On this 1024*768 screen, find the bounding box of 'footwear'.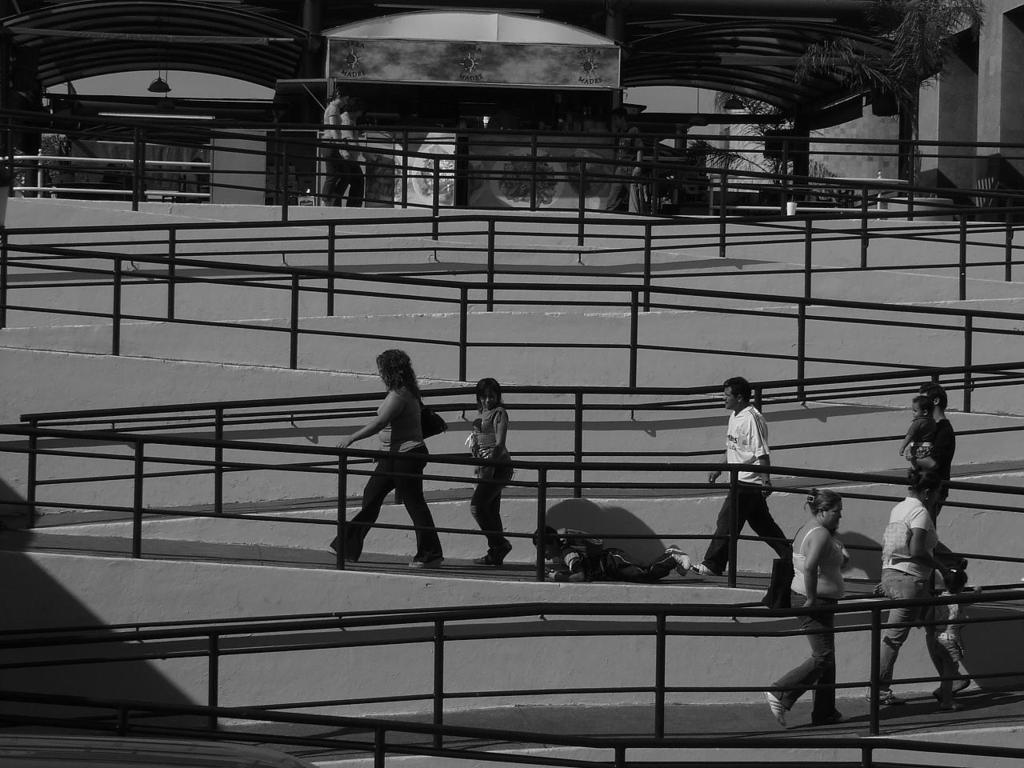
Bounding box: 766/691/786/730.
